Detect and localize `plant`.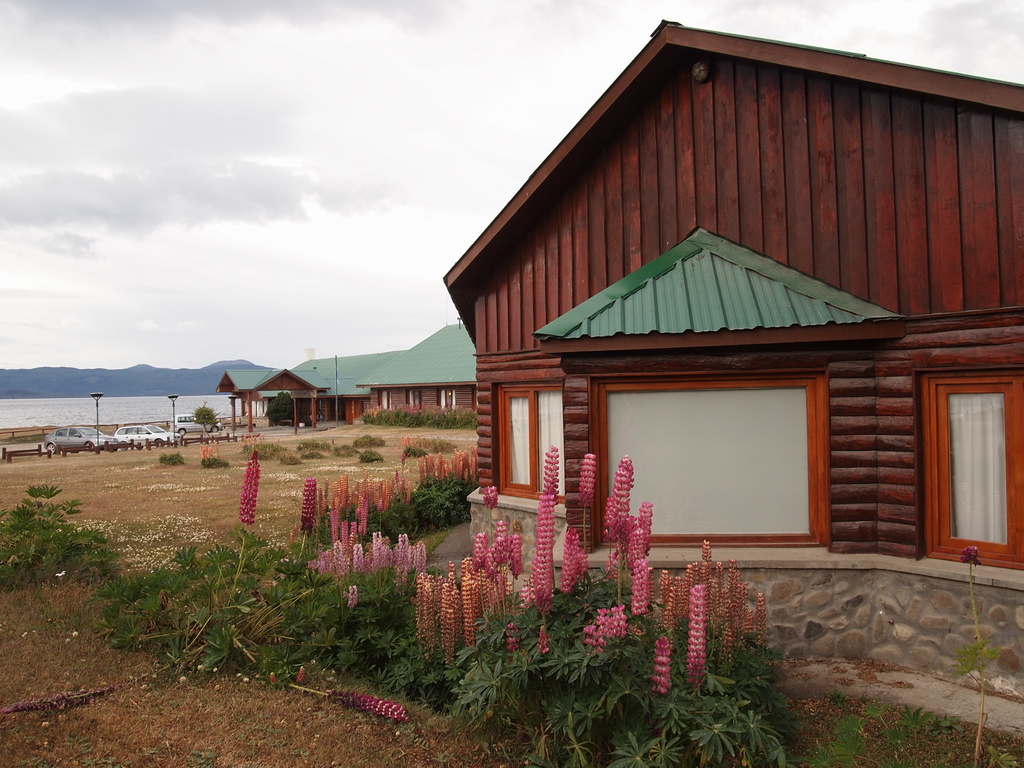
Localized at crop(240, 431, 290, 458).
